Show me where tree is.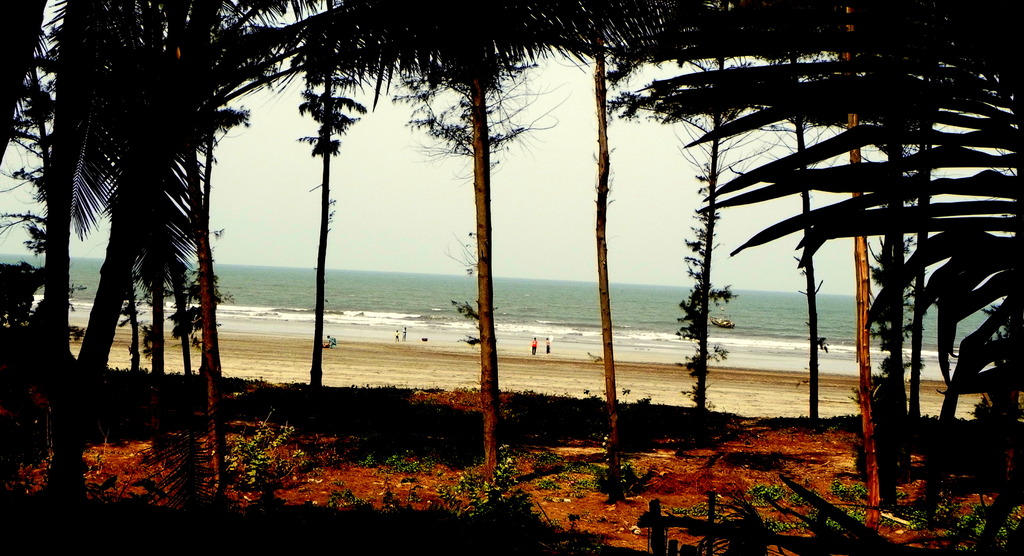
tree is at rect(295, 0, 800, 100).
